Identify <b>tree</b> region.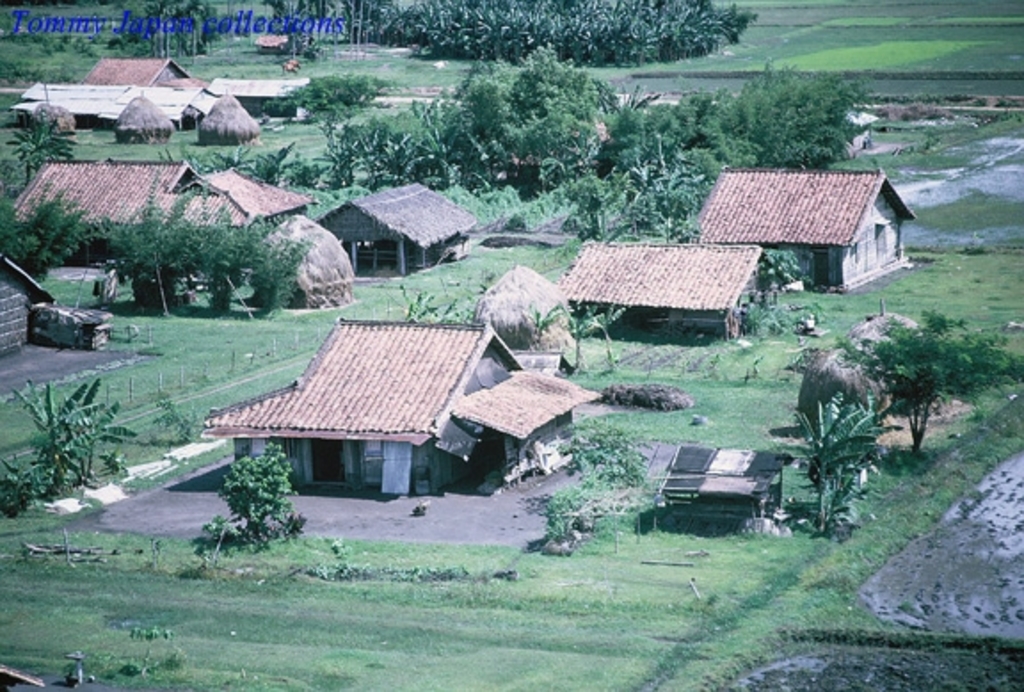
Region: [x1=213, y1=439, x2=295, y2=550].
